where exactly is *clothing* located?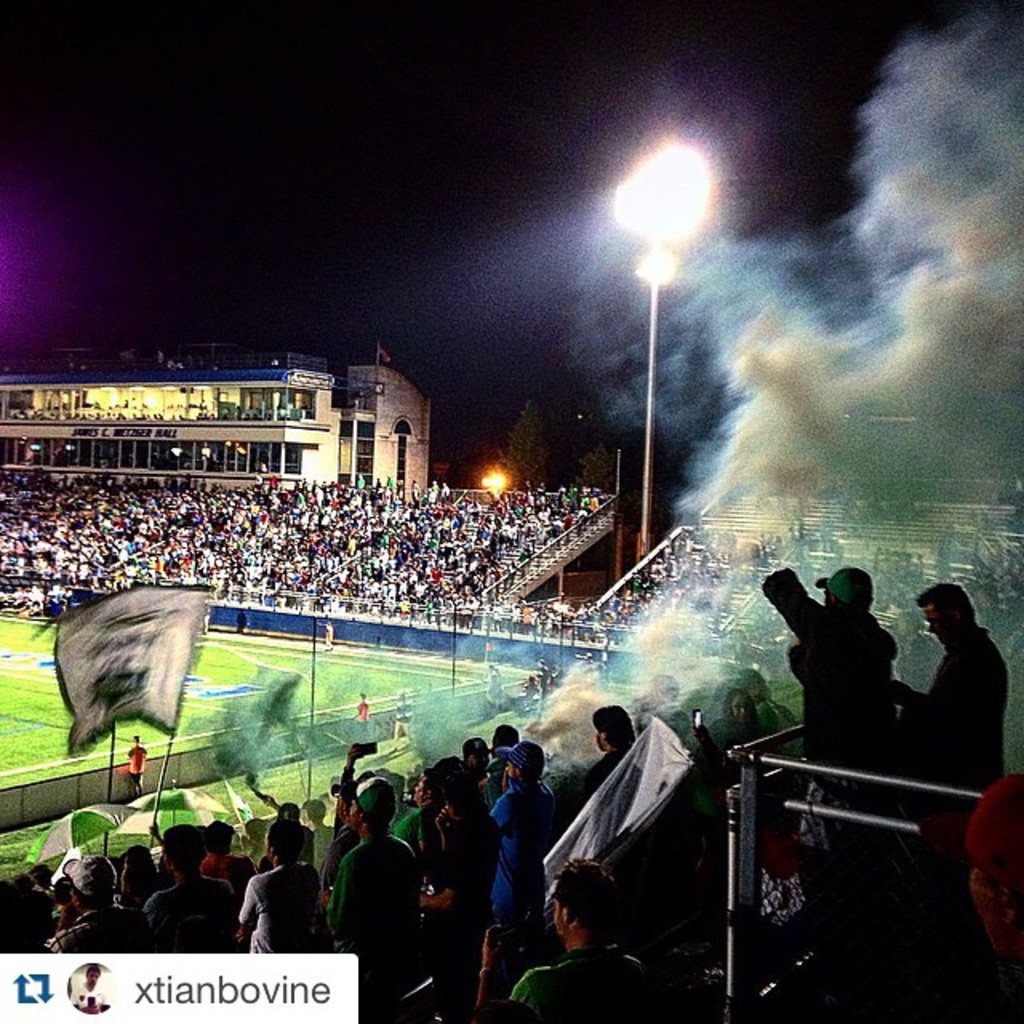
Its bounding box is 350/702/368/744.
